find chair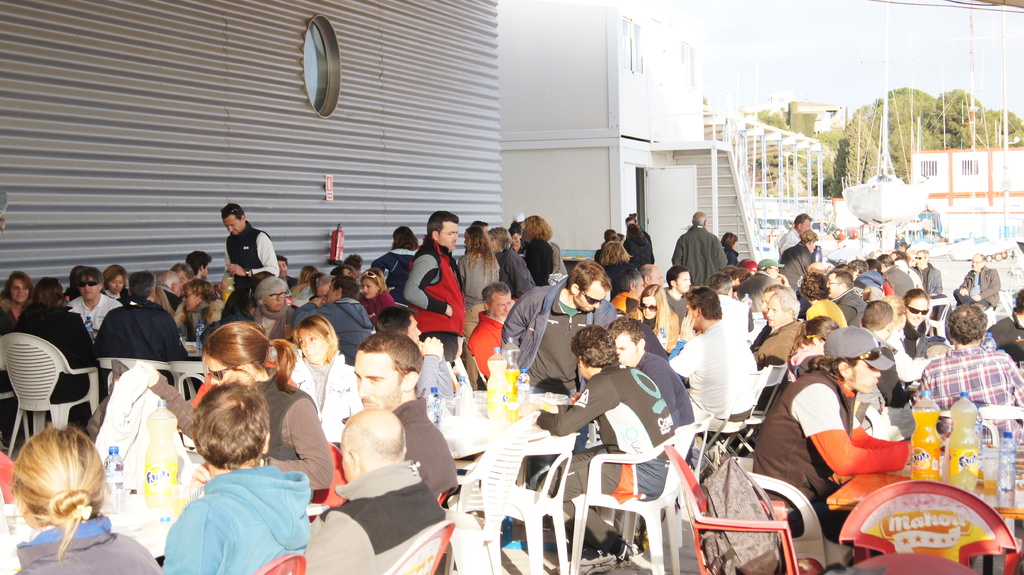
box=[96, 361, 181, 400]
